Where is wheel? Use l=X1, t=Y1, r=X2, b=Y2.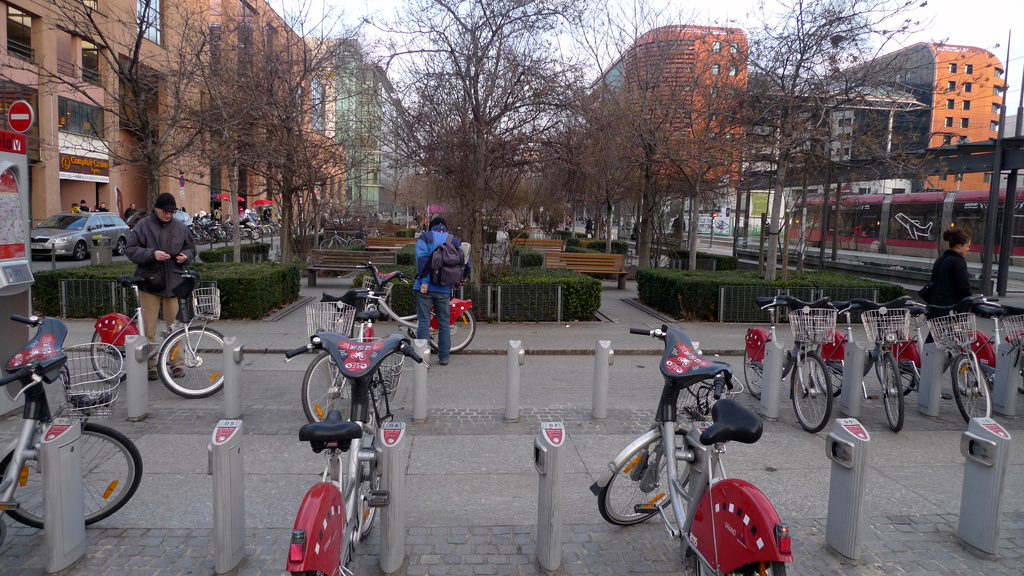
l=791, t=351, r=832, b=431.
